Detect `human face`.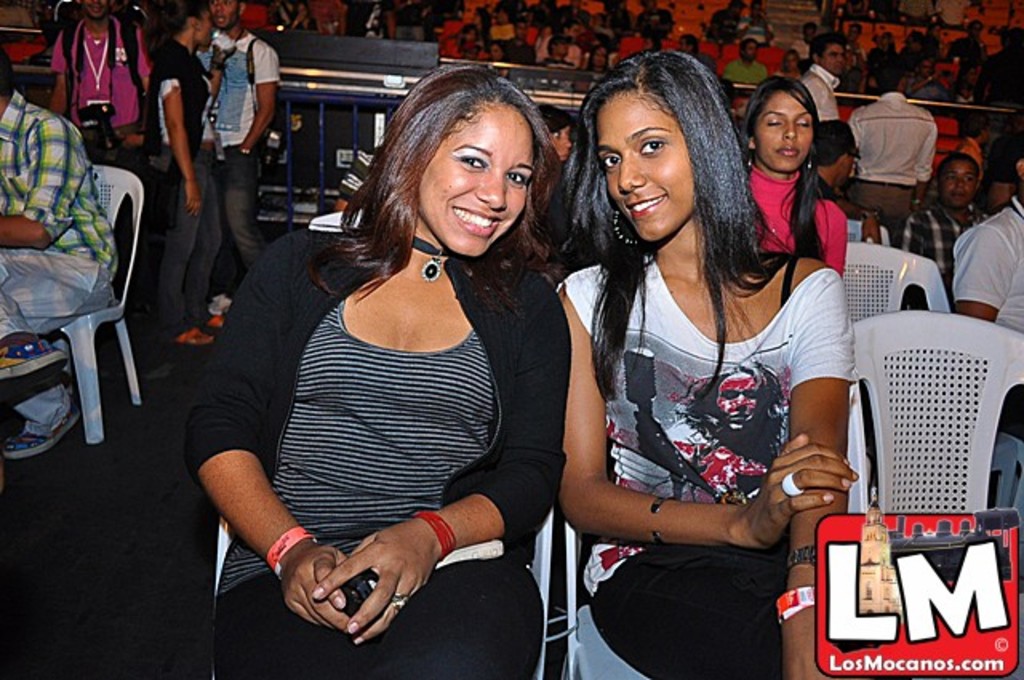
Detected at (x1=214, y1=0, x2=240, y2=27).
